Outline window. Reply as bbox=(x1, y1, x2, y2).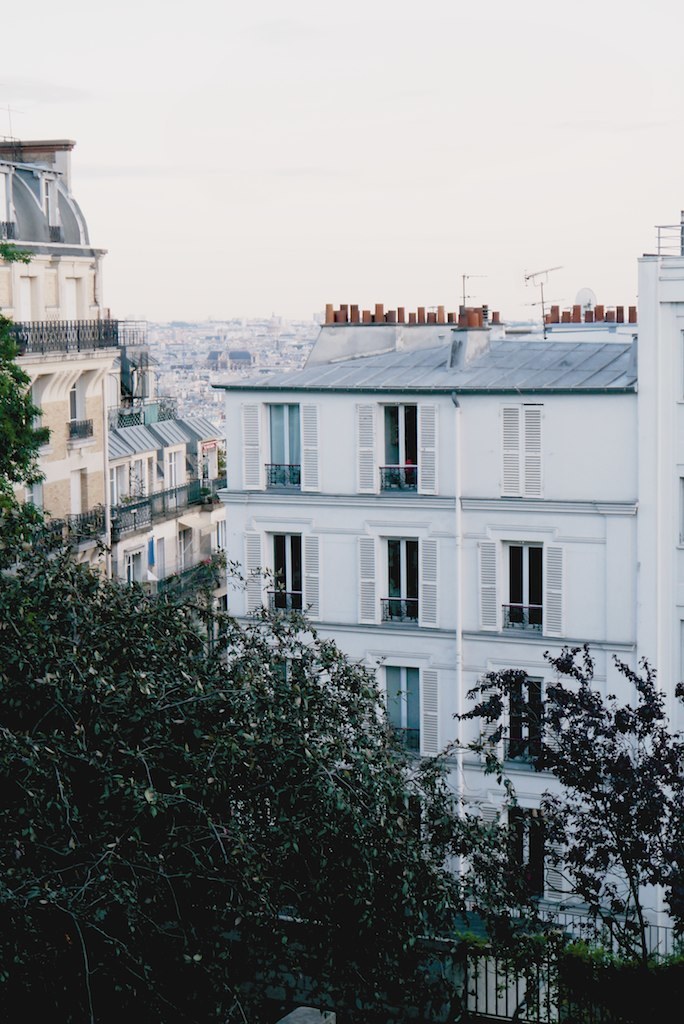
bbox=(360, 404, 432, 489).
